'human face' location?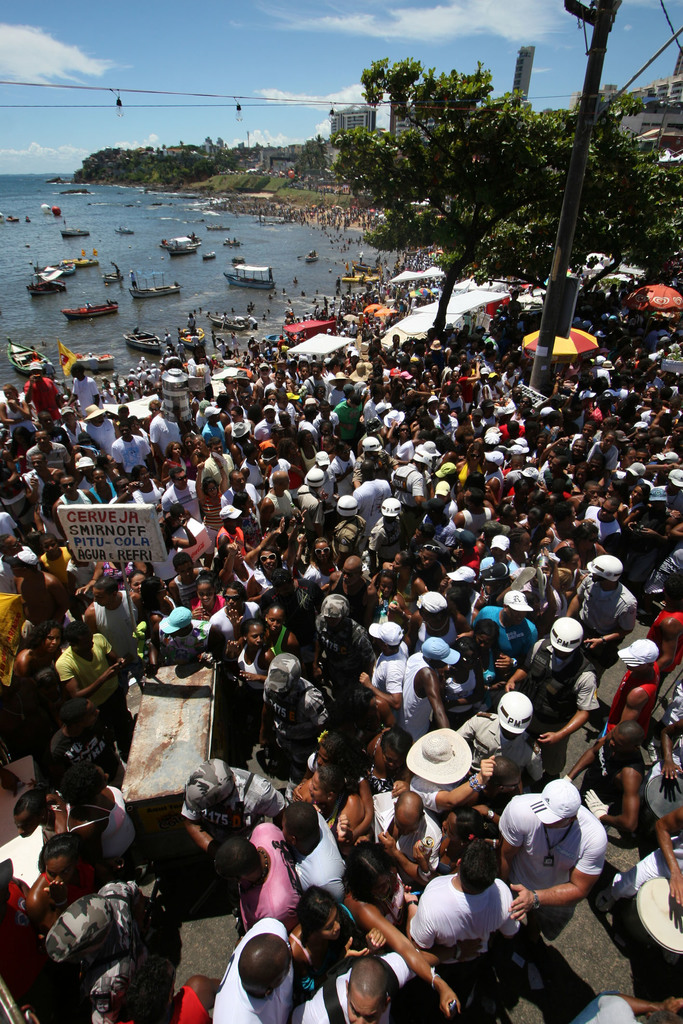
rect(226, 399, 233, 408)
